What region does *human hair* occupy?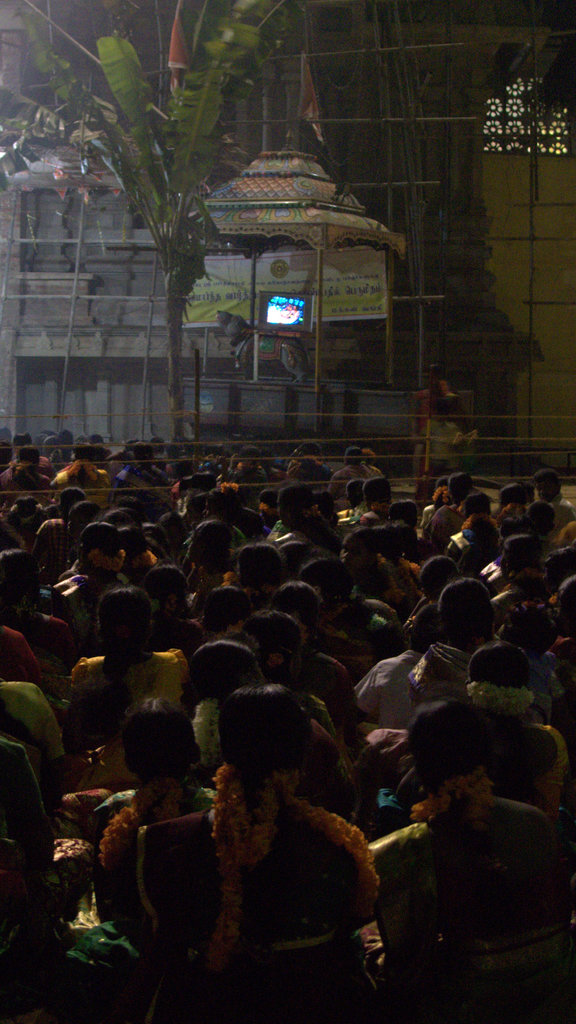
132 440 155 472.
